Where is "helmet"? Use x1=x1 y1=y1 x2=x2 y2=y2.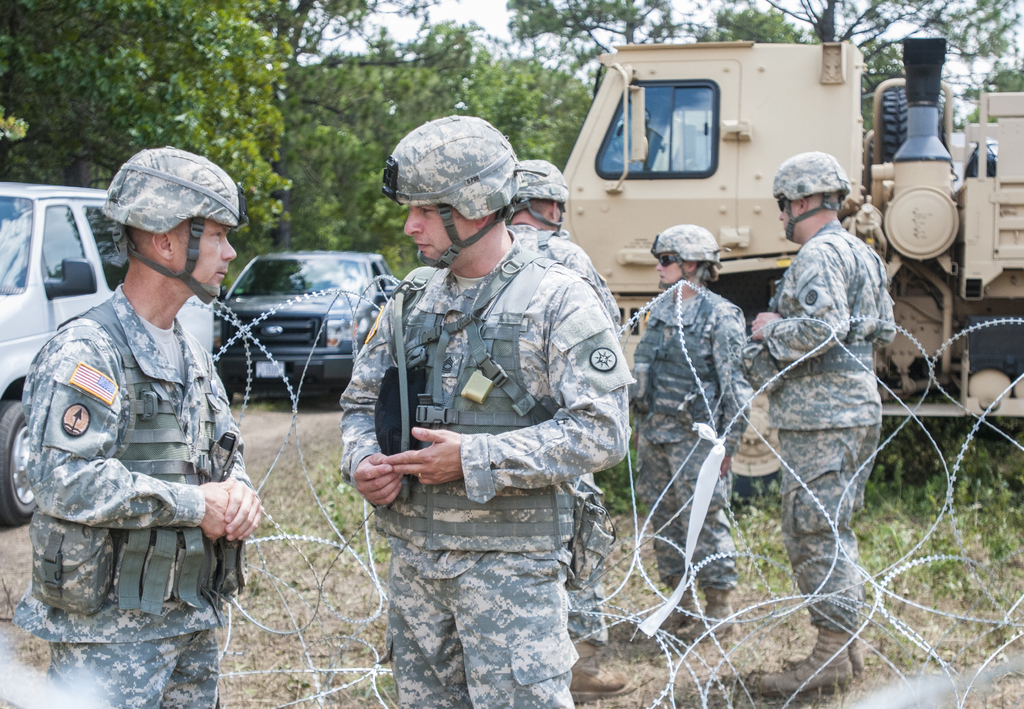
x1=655 y1=223 x2=722 y2=289.
